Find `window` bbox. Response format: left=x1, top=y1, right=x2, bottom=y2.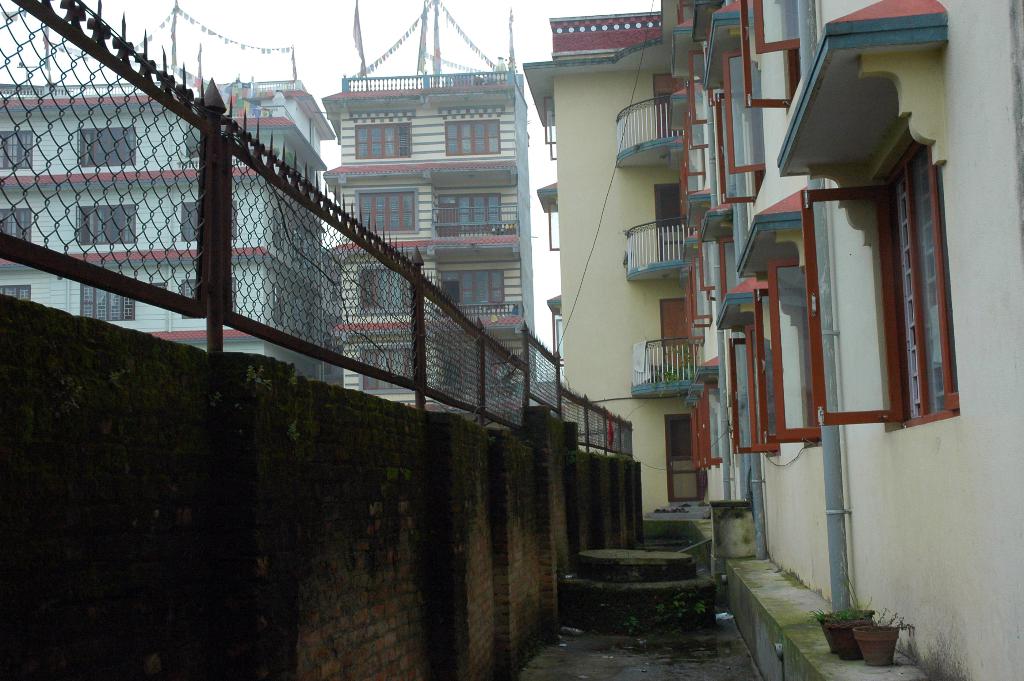
left=360, top=347, right=412, bottom=390.
